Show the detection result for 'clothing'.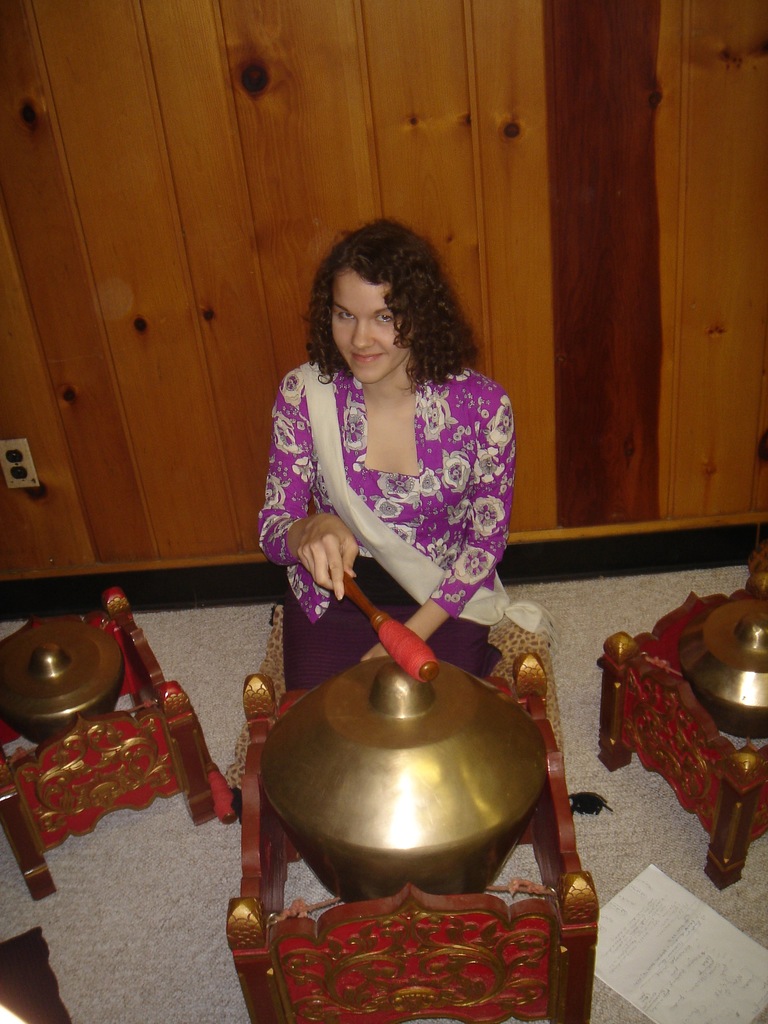
x1=255, y1=360, x2=518, y2=694.
